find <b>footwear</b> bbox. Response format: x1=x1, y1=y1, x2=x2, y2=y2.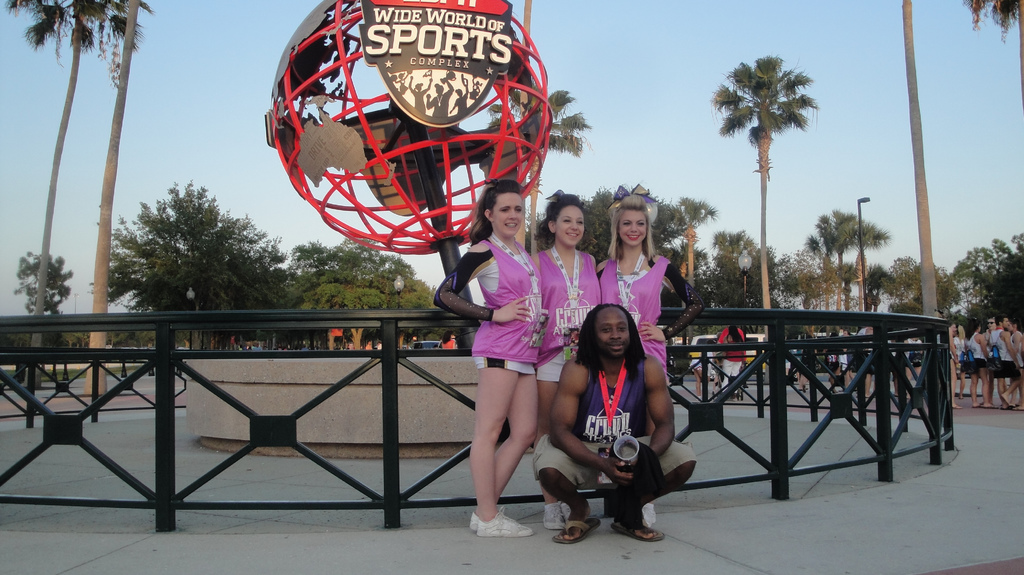
x1=803, y1=383, x2=808, y2=394.
